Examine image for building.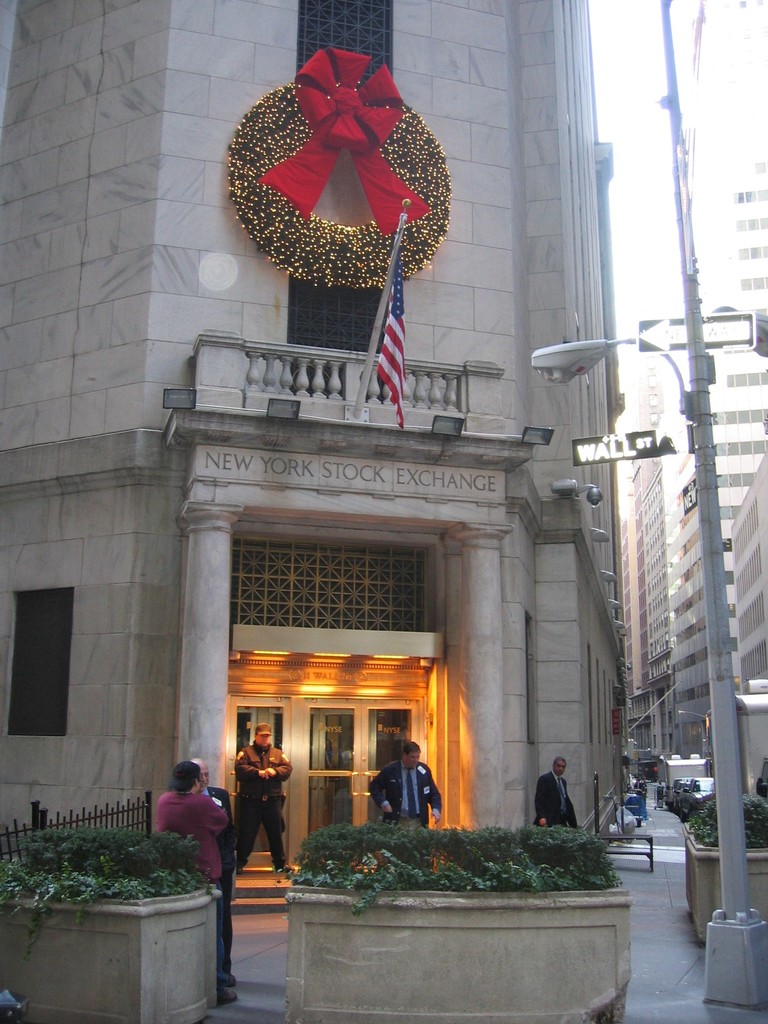
Examination result: detection(621, 365, 677, 788).
